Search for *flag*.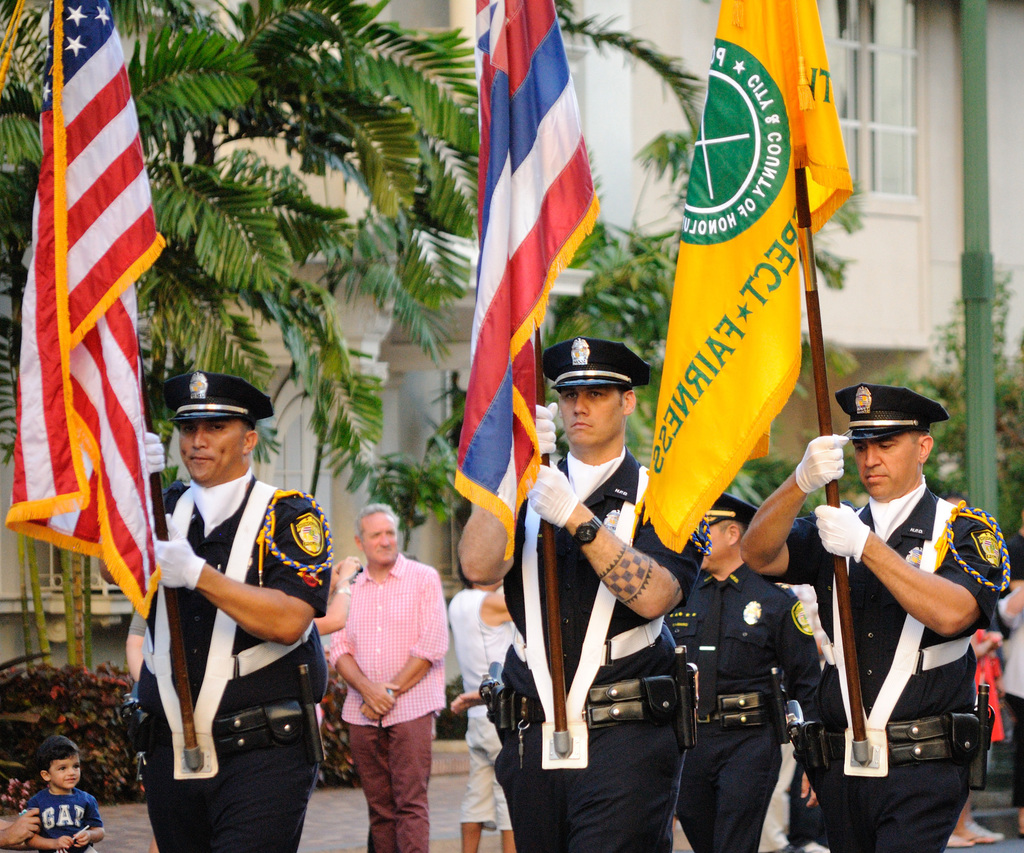
Found at crop(636, 0, 855, 557).
